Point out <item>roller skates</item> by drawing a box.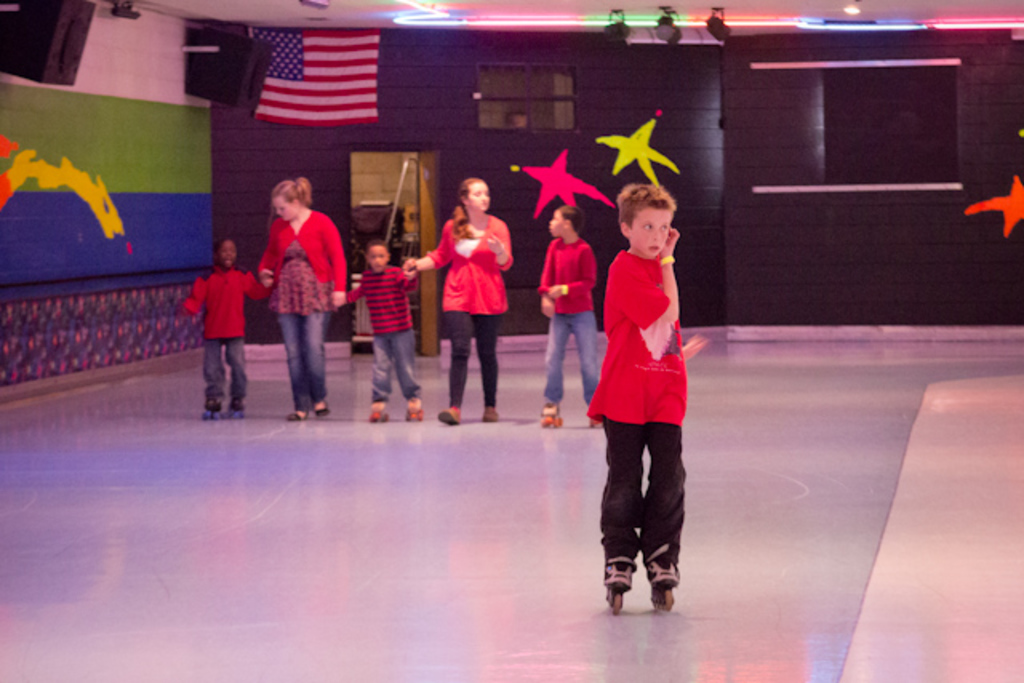
x1=600, y1=555, x2=642, y2=614.
